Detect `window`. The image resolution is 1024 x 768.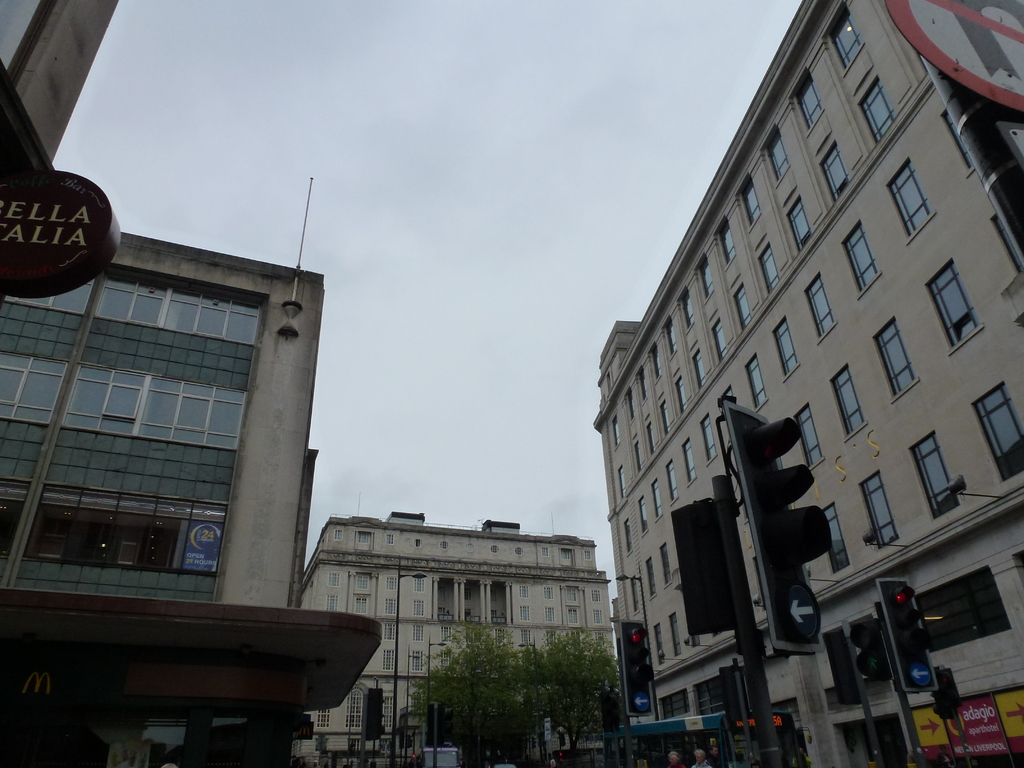
[x1=559, y1=548, x2=571, y2=559].
